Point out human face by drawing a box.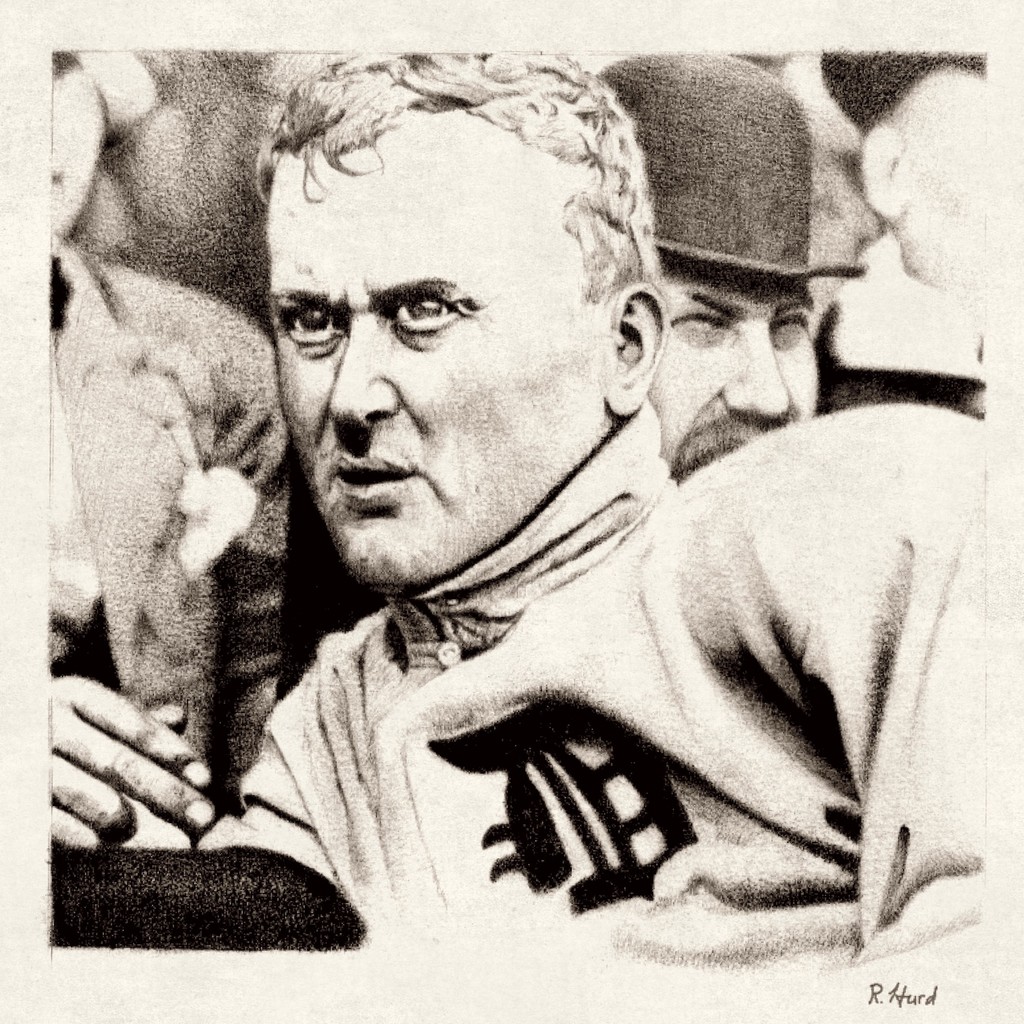
[x1=643, y1=253, x2=815, y2=484].
